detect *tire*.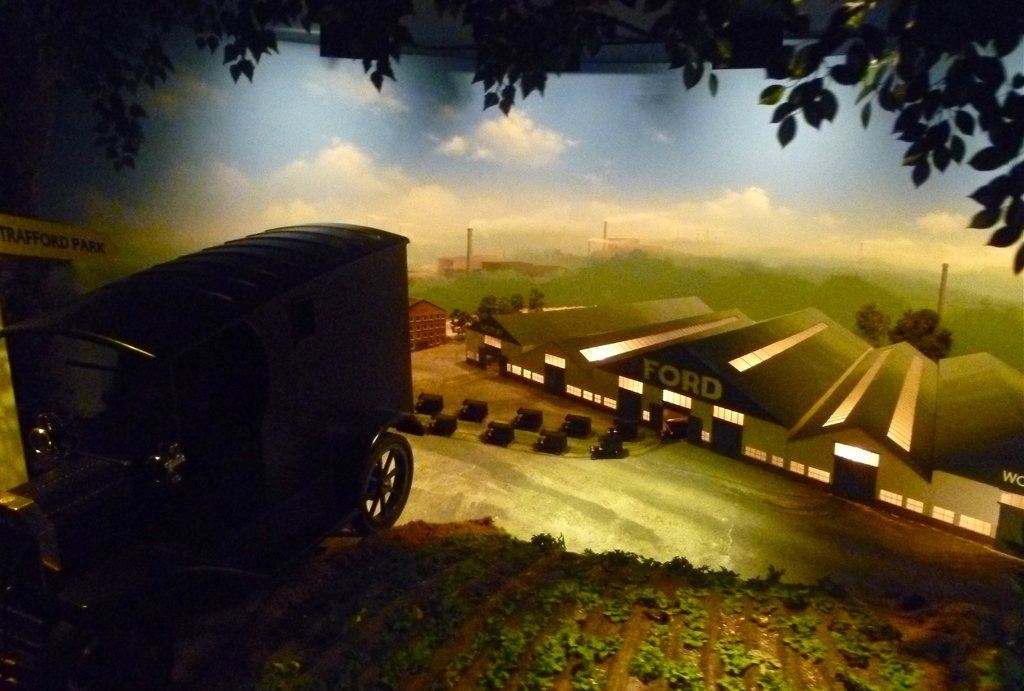
Detected at (left=559, top=429, right=567, bottom=433).
